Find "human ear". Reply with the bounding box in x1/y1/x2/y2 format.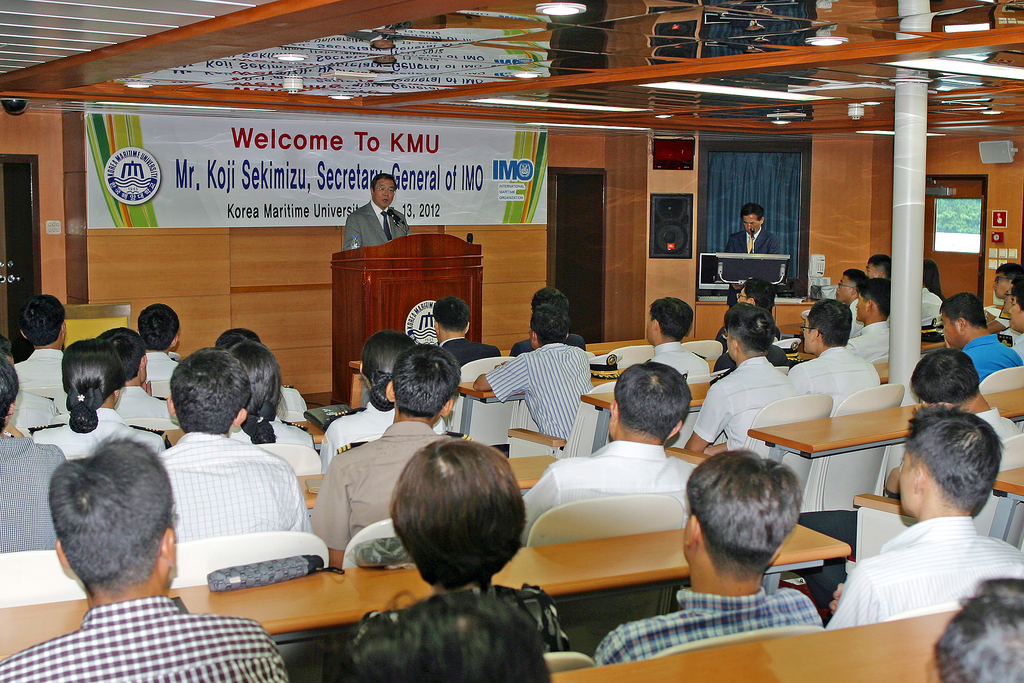
750/296/754/304.
